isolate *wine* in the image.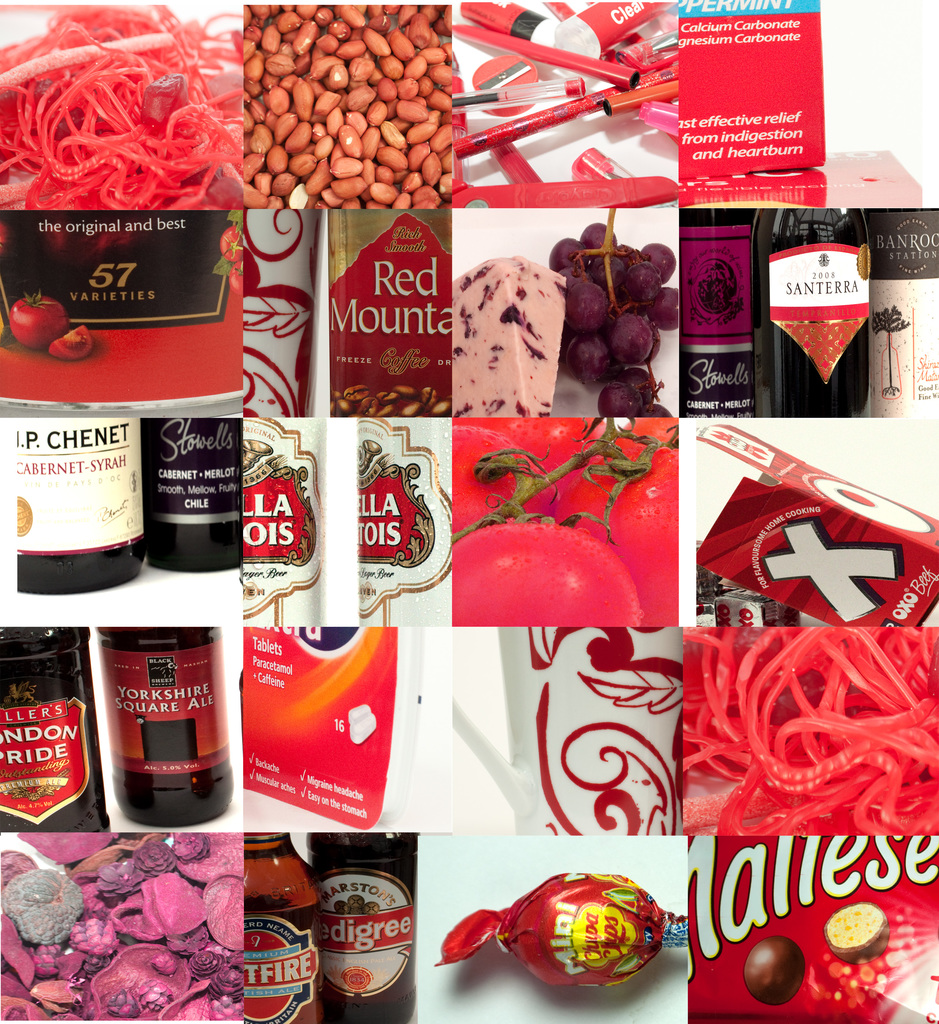
Isolated region: bbox=[301, 832, 415, 1023].
